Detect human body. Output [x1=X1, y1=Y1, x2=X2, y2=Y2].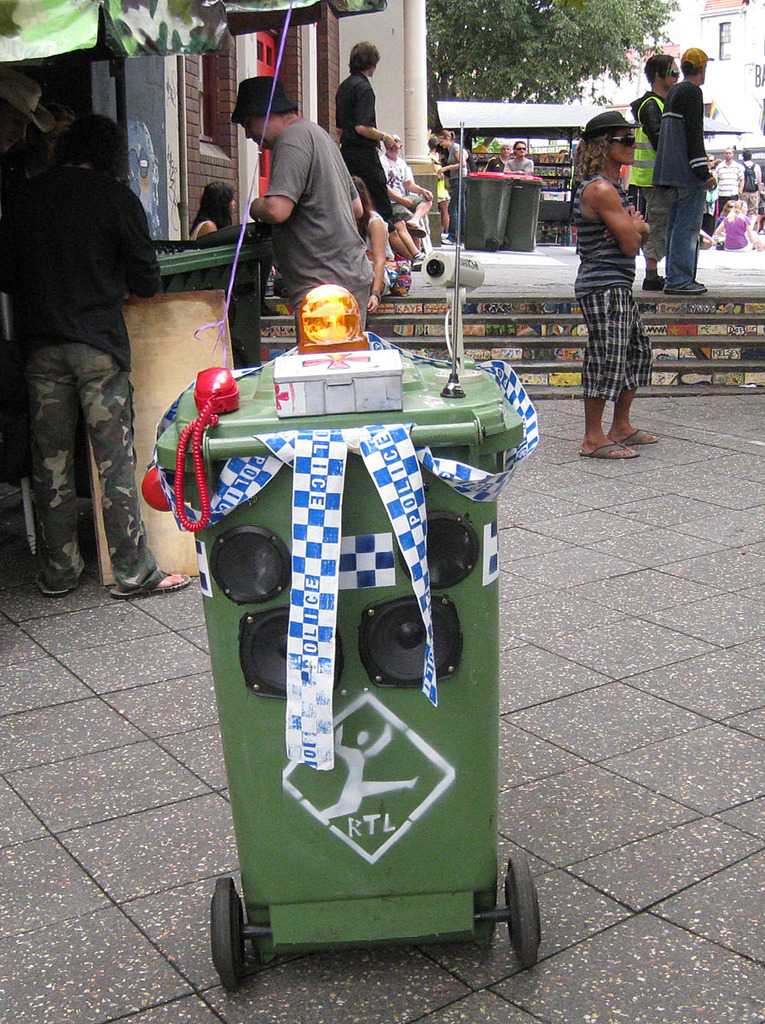
[x1=339, y1=44, x2=394, y2=230].
